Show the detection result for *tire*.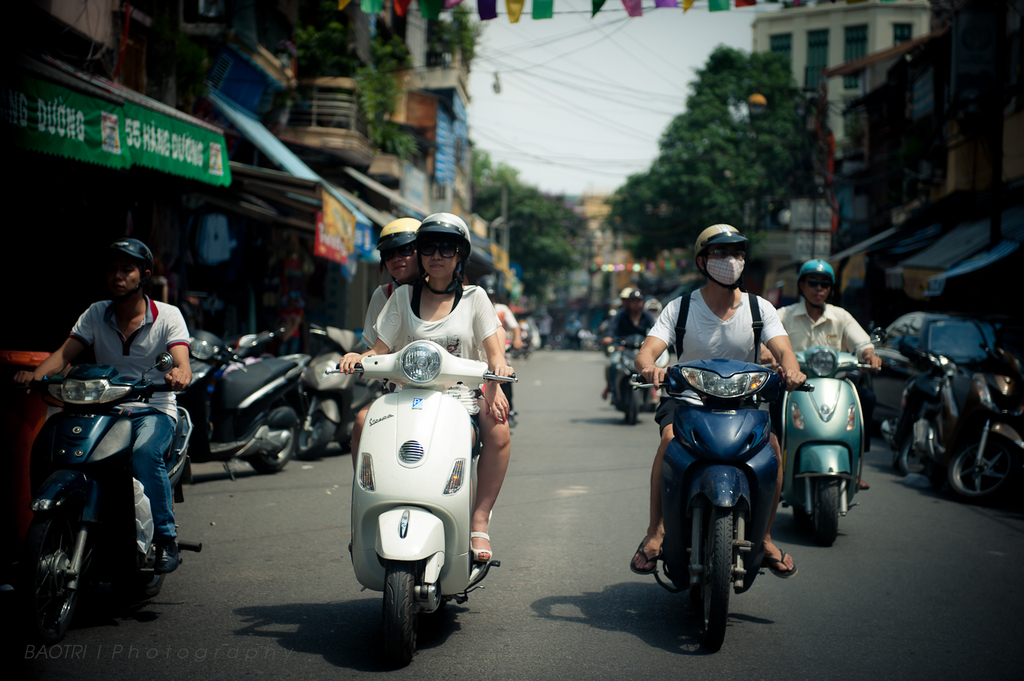
bbox(295, 409, 336, 463).
